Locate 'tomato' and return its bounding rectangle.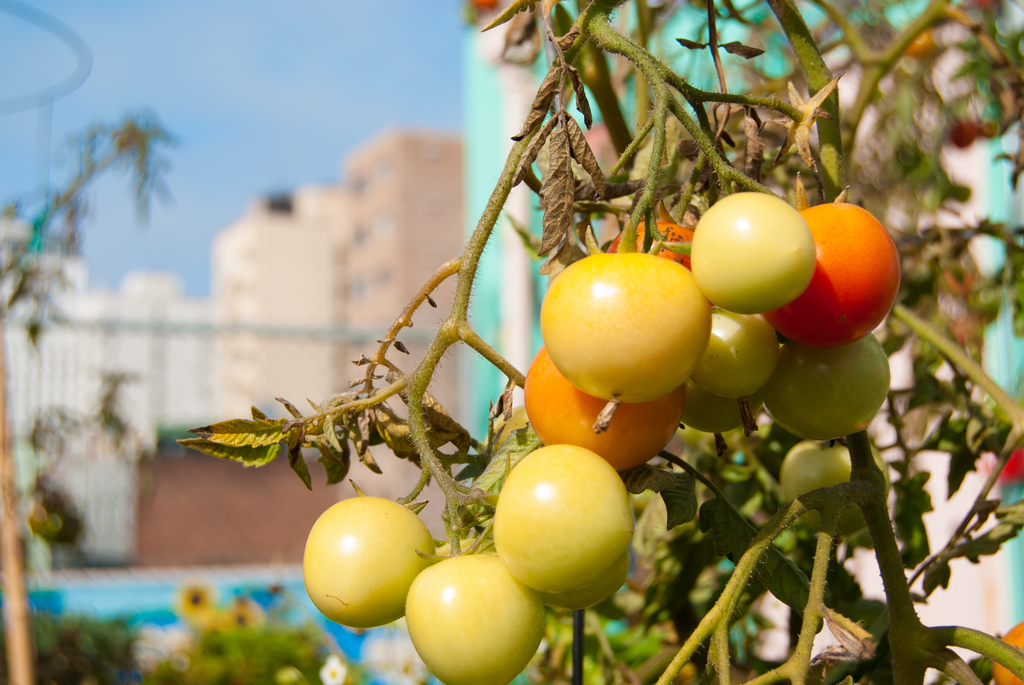
rect(764, 195, 908, 351).
